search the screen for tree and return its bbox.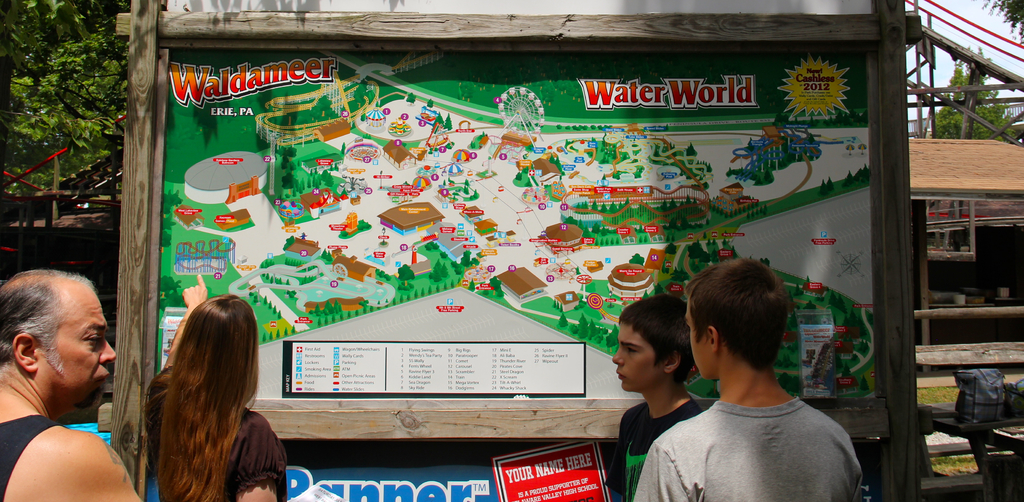
Found: detection(825, 287, 845, 311).
